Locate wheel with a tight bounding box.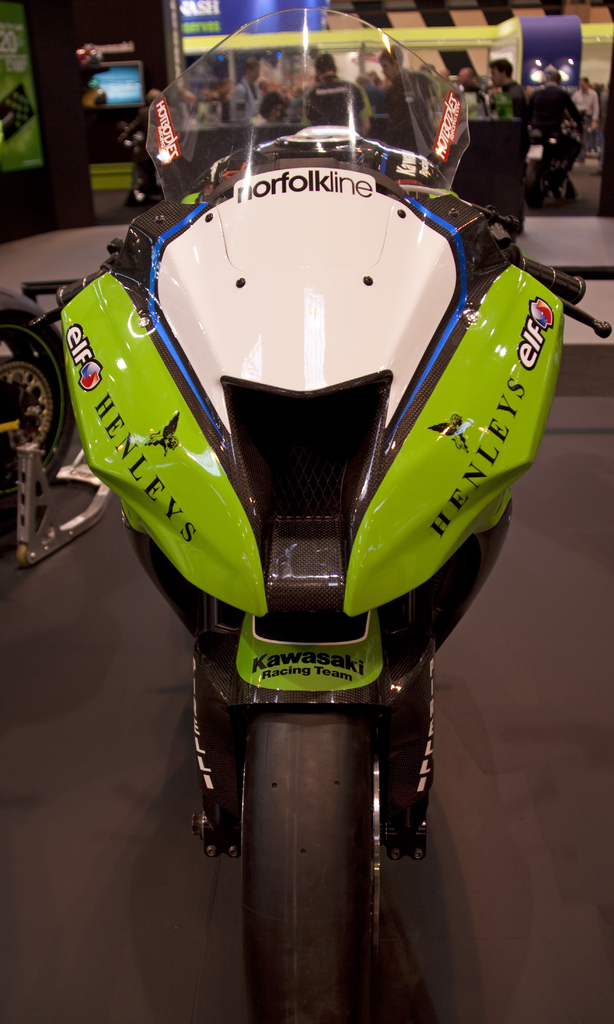
[520,160,543,212].
